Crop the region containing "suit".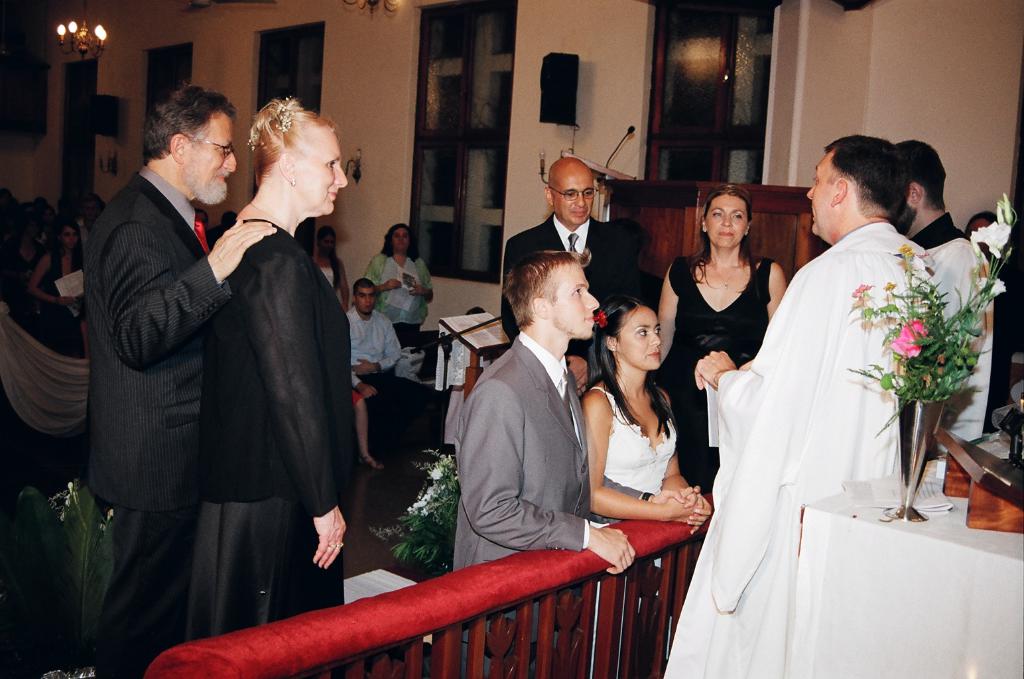
Crop region: bbox=(503, 210, 636, 336).
